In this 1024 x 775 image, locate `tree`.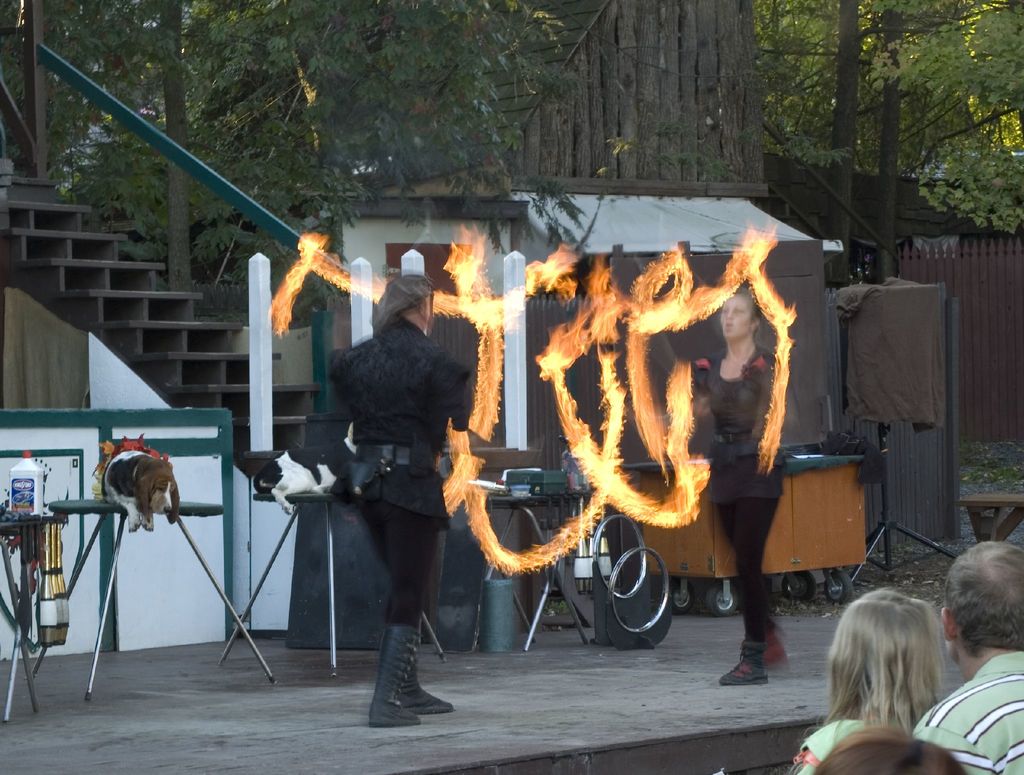
Bounding box: box=[821, 0, 960, 284].
